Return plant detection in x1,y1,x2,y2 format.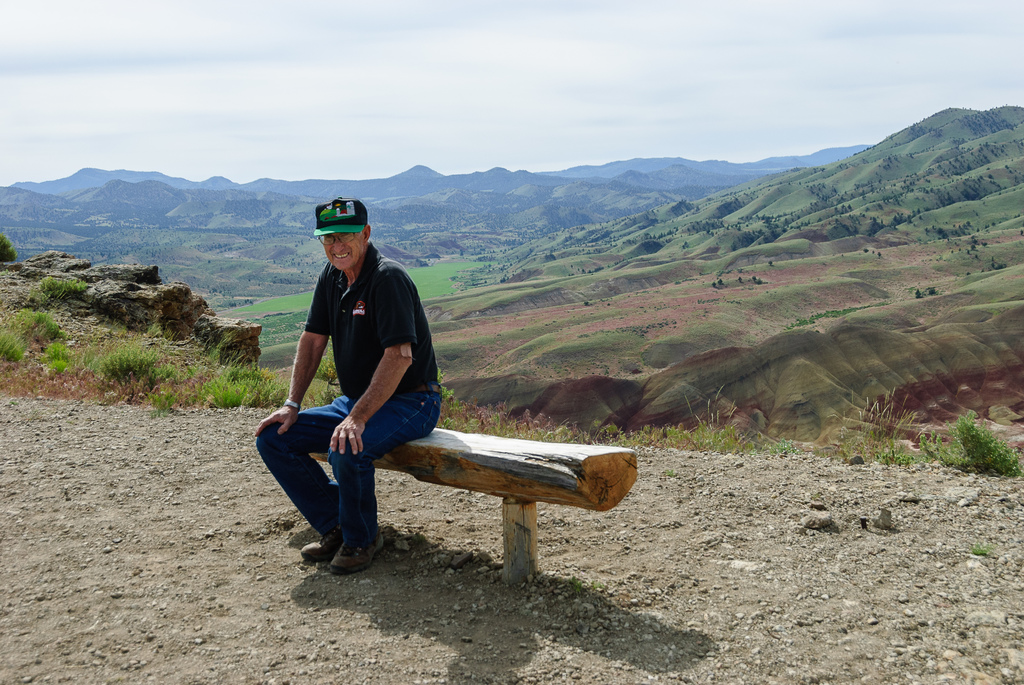
45,338,79,355.
